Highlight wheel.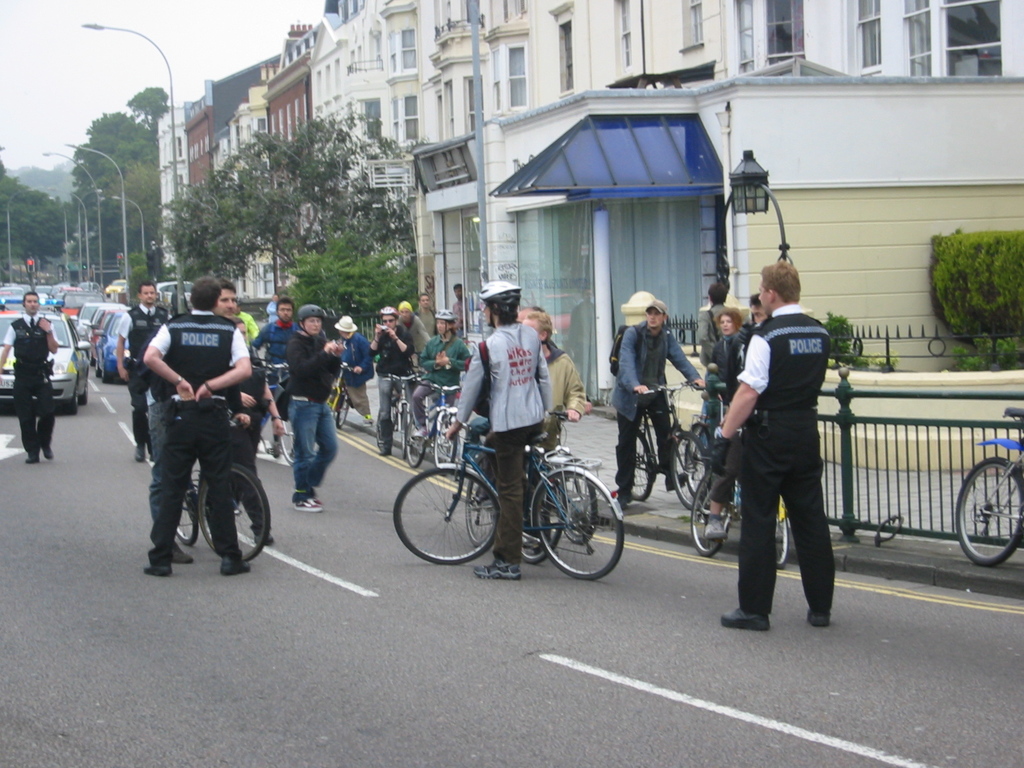
Highlighted region: (x1=275, y1=409, x2=310, y2=467).
